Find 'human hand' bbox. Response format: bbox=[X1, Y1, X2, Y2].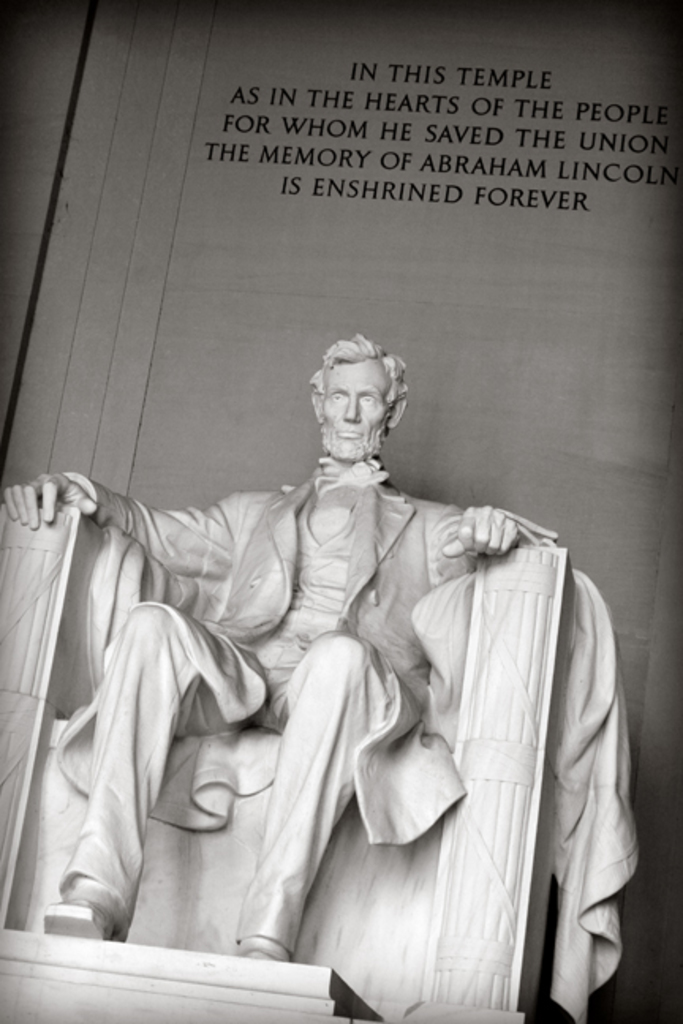
bbox=[436, 501, 522, 561].
